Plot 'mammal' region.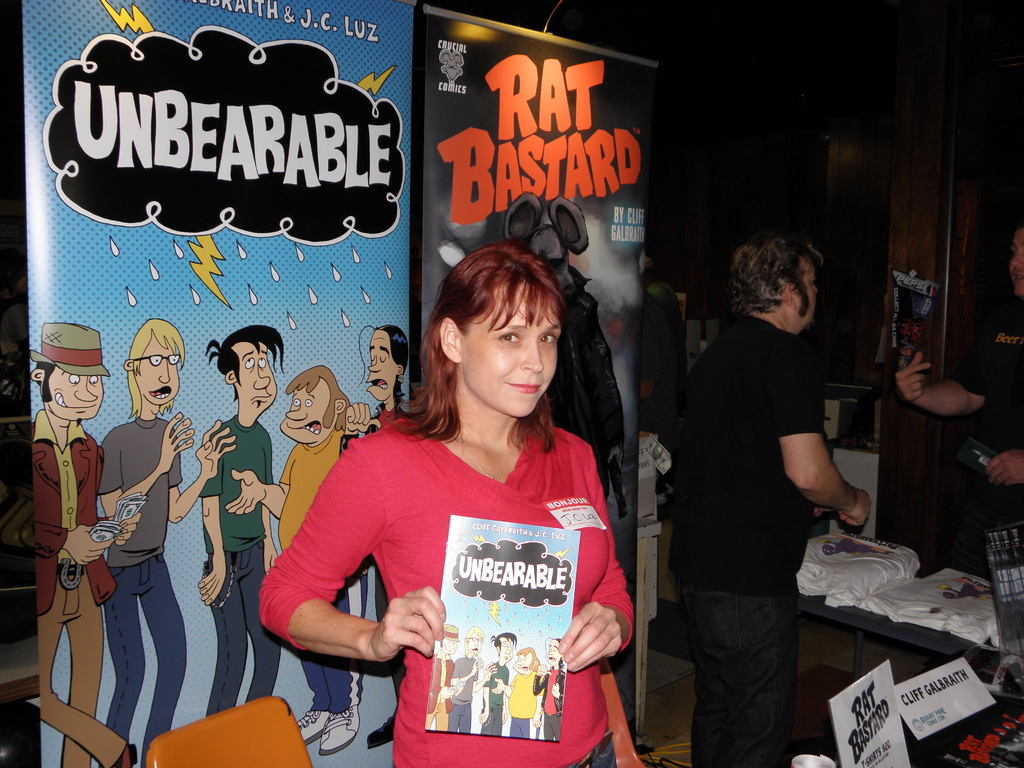
Plotted at [445,625,500,735].
